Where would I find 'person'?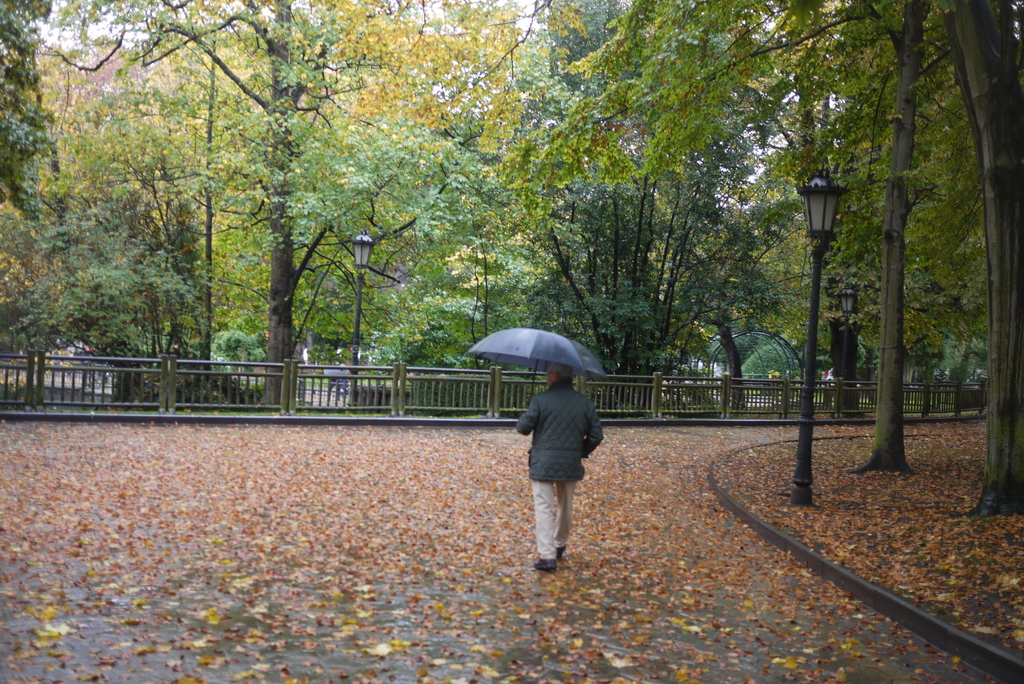
At {"x1": 516, "y1": 346, "x2": 610, "y2": 577}.
